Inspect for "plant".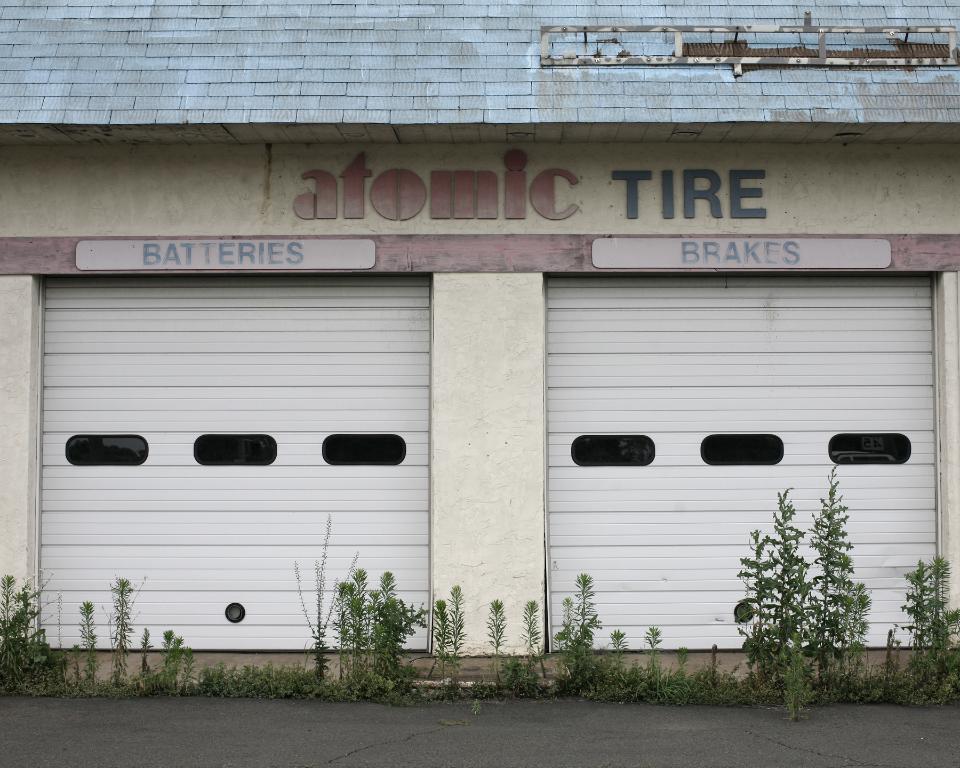
Inspection: region(139, 626, 155, 690).
